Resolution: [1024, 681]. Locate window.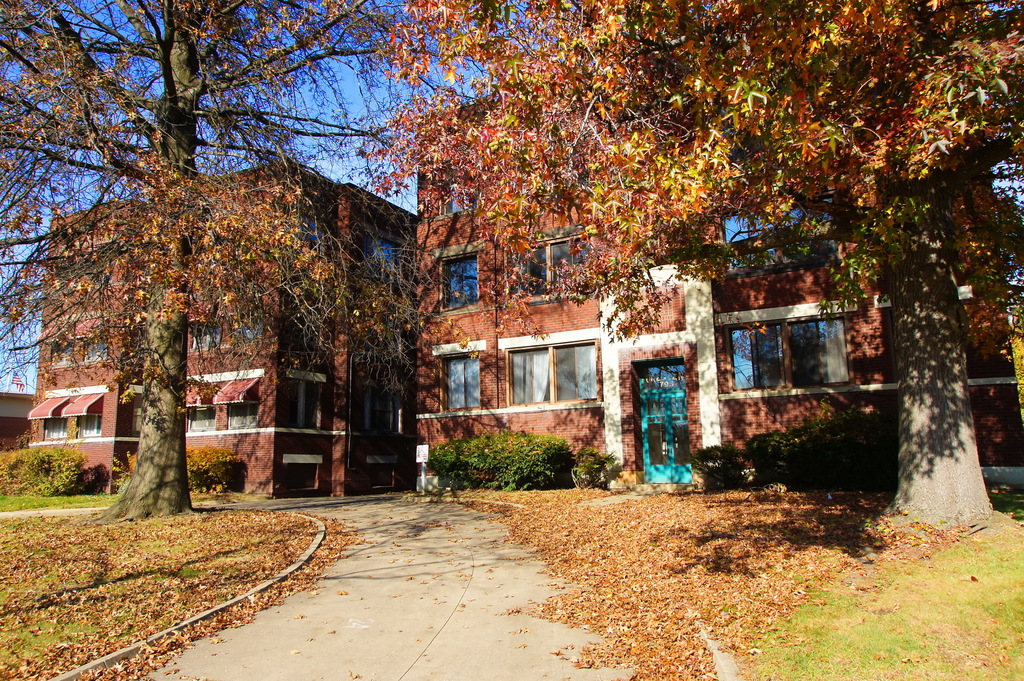
289,383,312,428.
